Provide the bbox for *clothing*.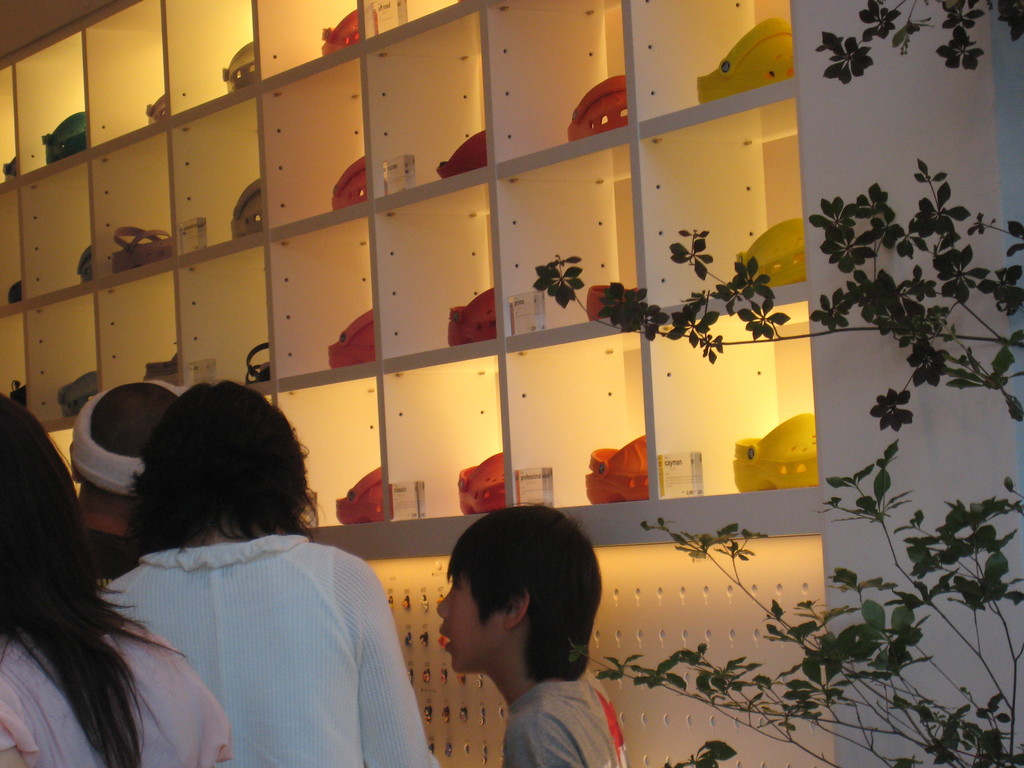
left=86, top=504, right=414, bottom=754.
